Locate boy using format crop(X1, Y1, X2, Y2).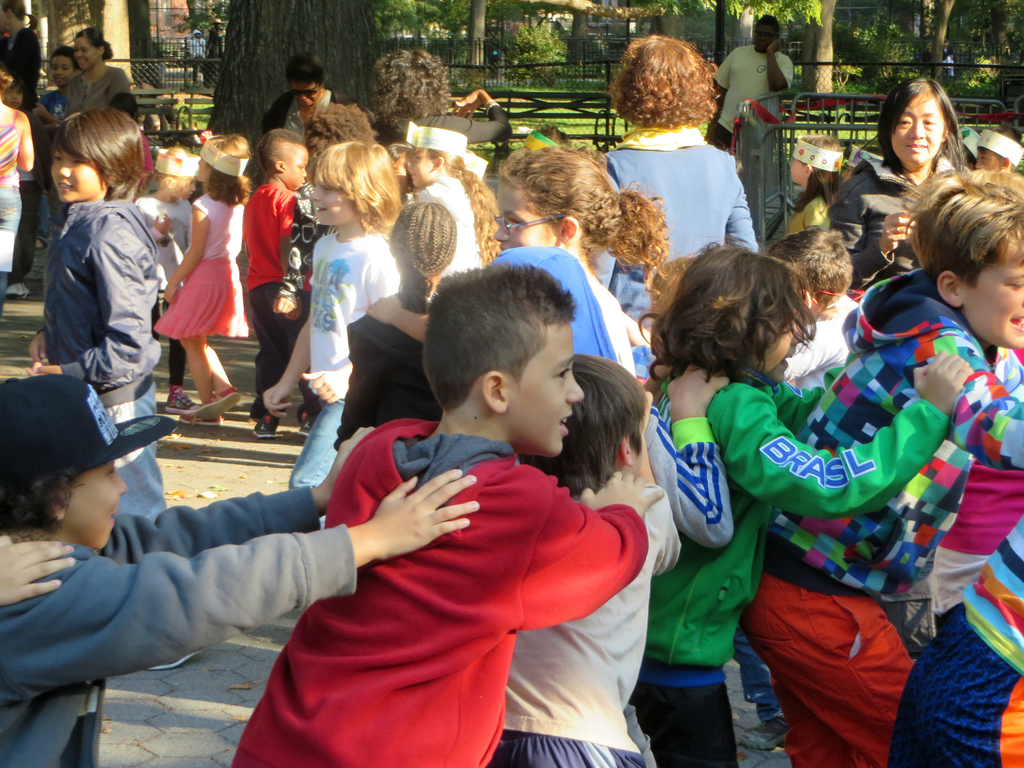
crop(1, 373, 479, 767).
